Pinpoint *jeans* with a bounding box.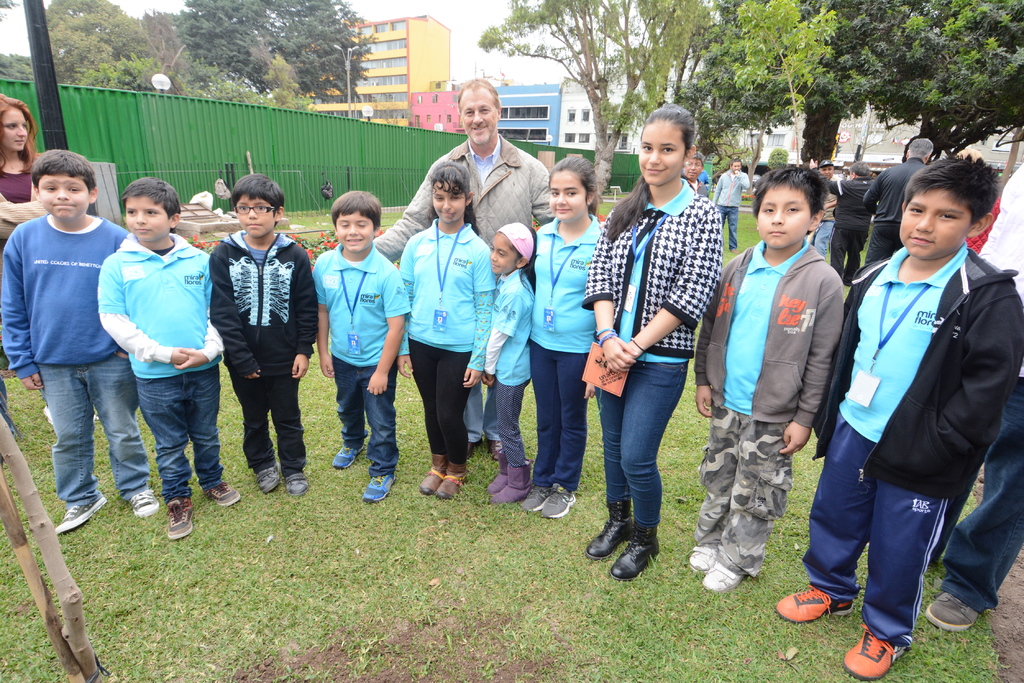
pyautogui.locateOnScreen(723, 205, 745, 251).
